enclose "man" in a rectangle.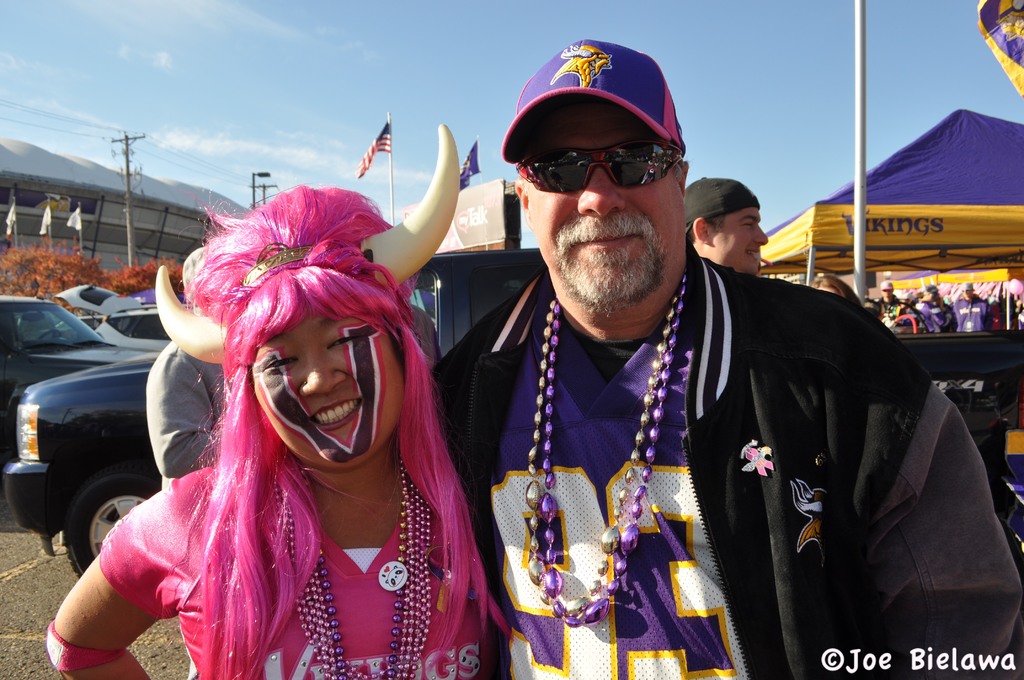
select_region(876, 281, 902, 311).
